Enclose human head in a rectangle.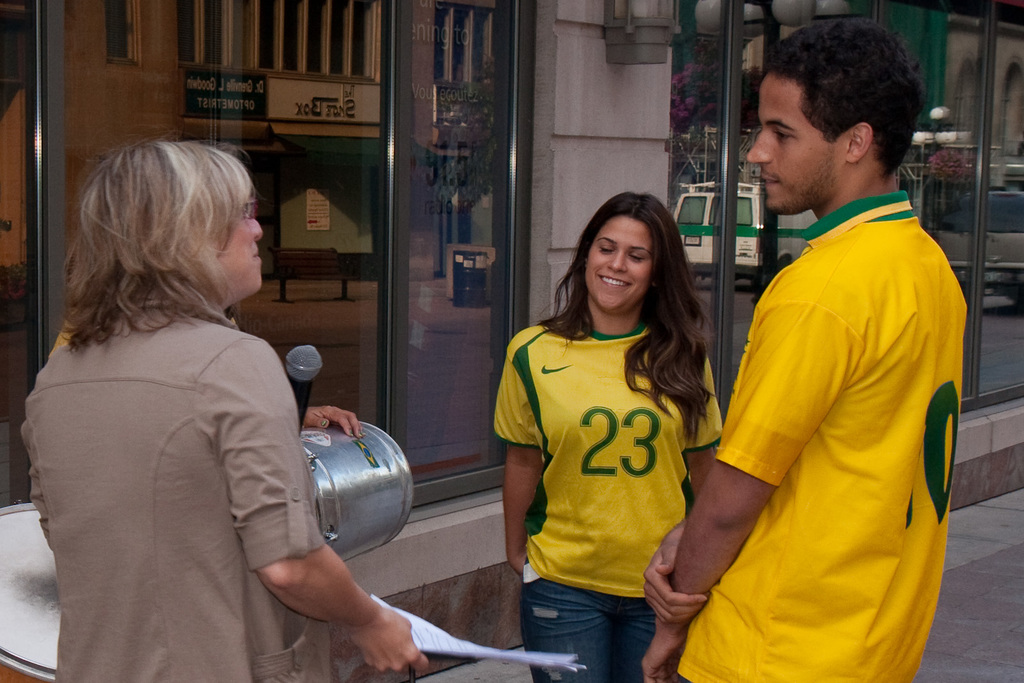
742,13,928,214.
